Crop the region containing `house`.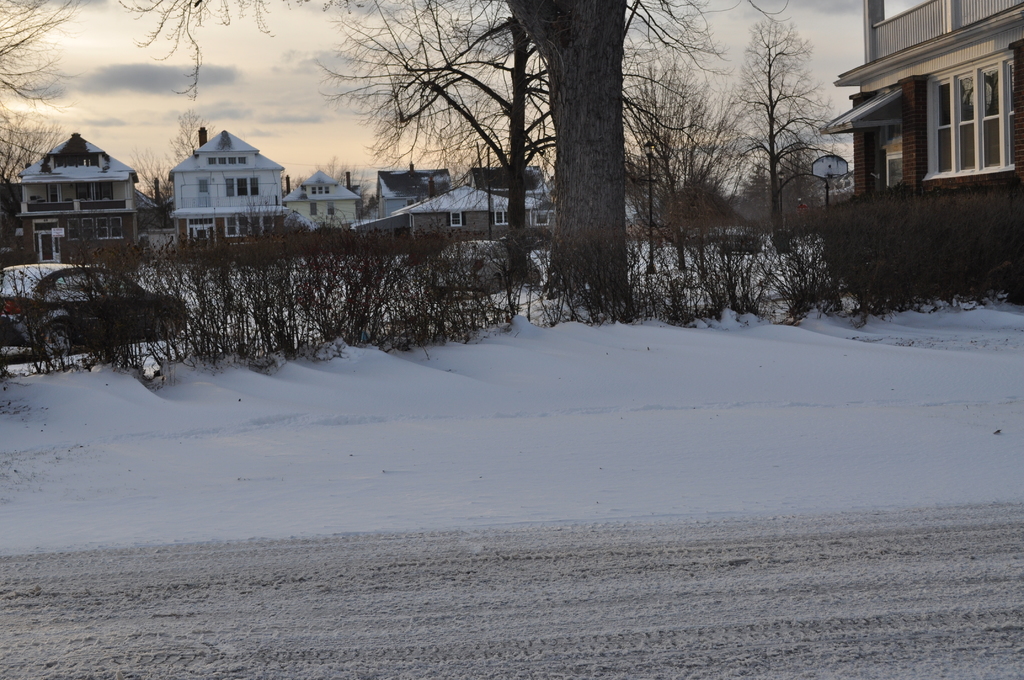
Crop region: <bbox>373, 160, 451, 219</bbox>.
